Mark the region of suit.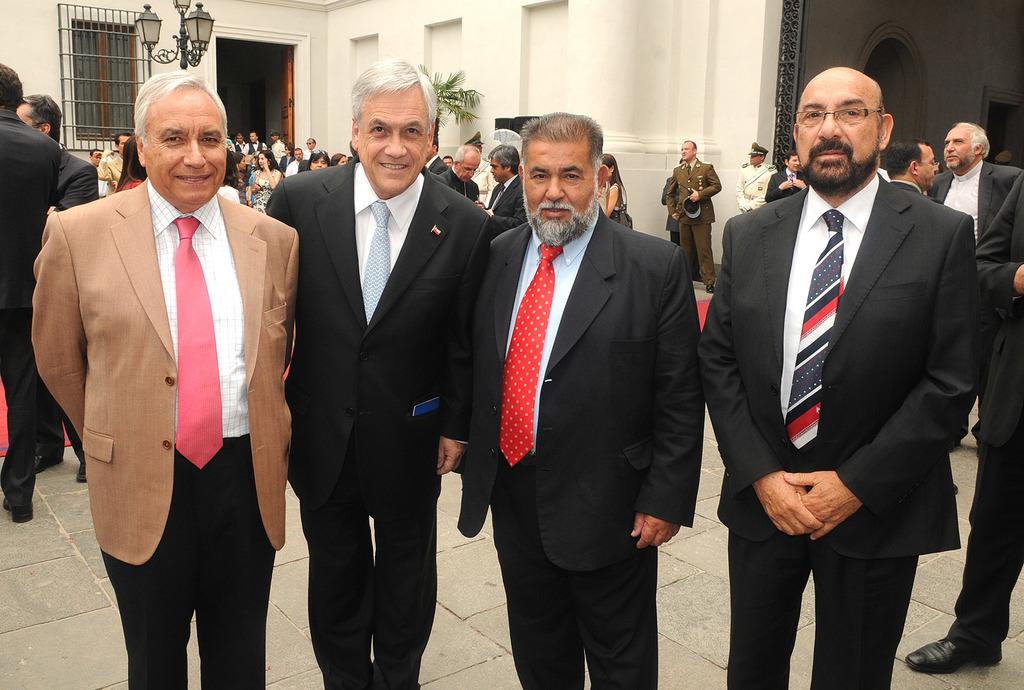
Region: (661, 175, 684, 243).
